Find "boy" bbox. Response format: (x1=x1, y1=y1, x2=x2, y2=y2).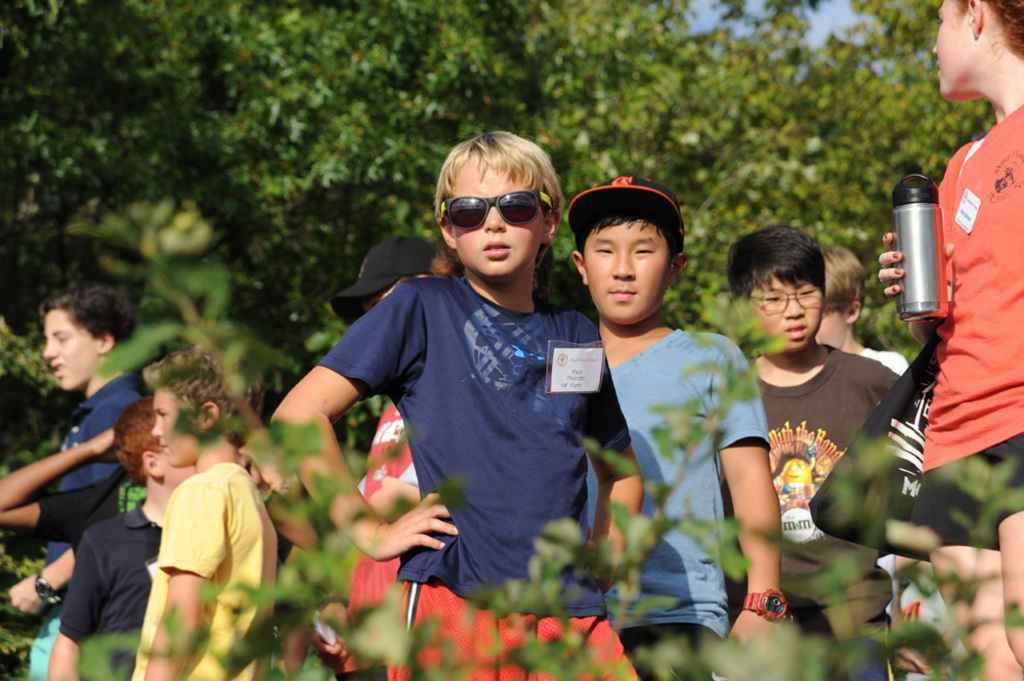
(x1=7, y1=279, x2=143, y2=680).
